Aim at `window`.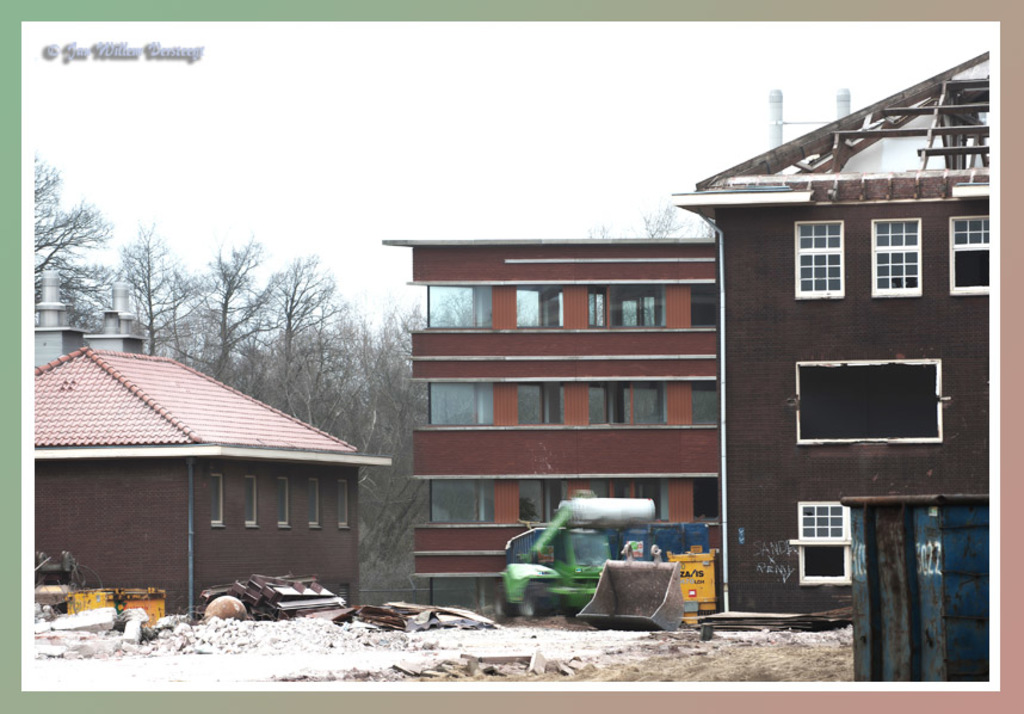
Aimed at [left=210, top=474, right=351, bottom=524].
